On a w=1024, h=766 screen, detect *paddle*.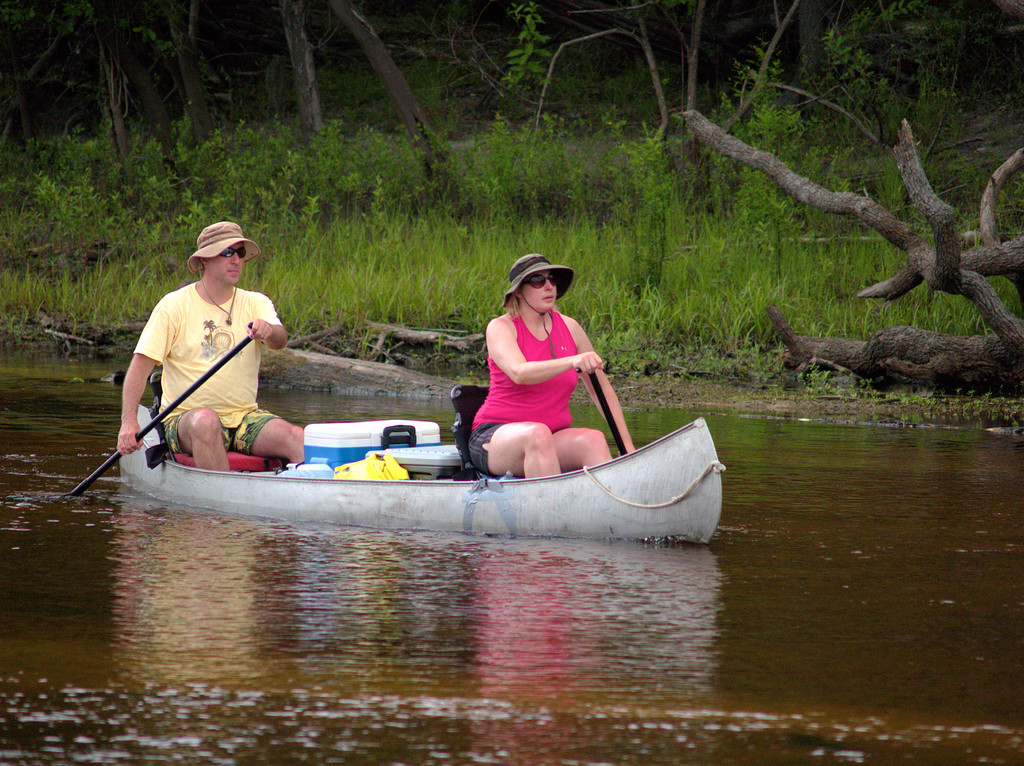
[573,349,646,475].
